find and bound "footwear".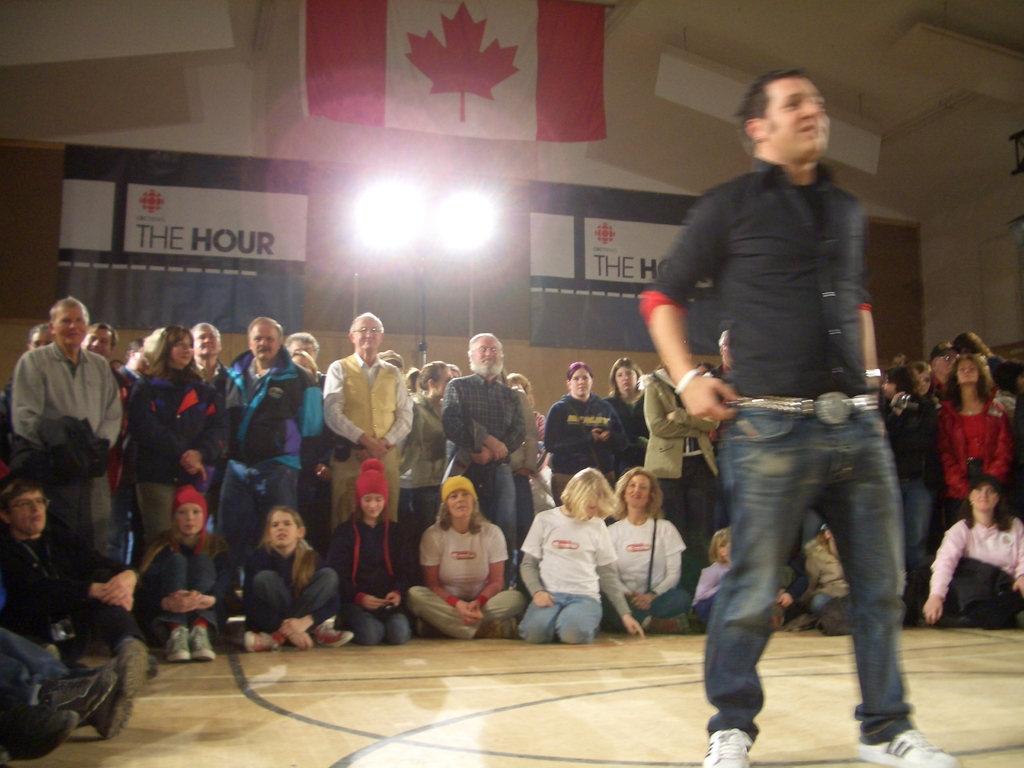
Bound: [89, 637, 150, 741].
